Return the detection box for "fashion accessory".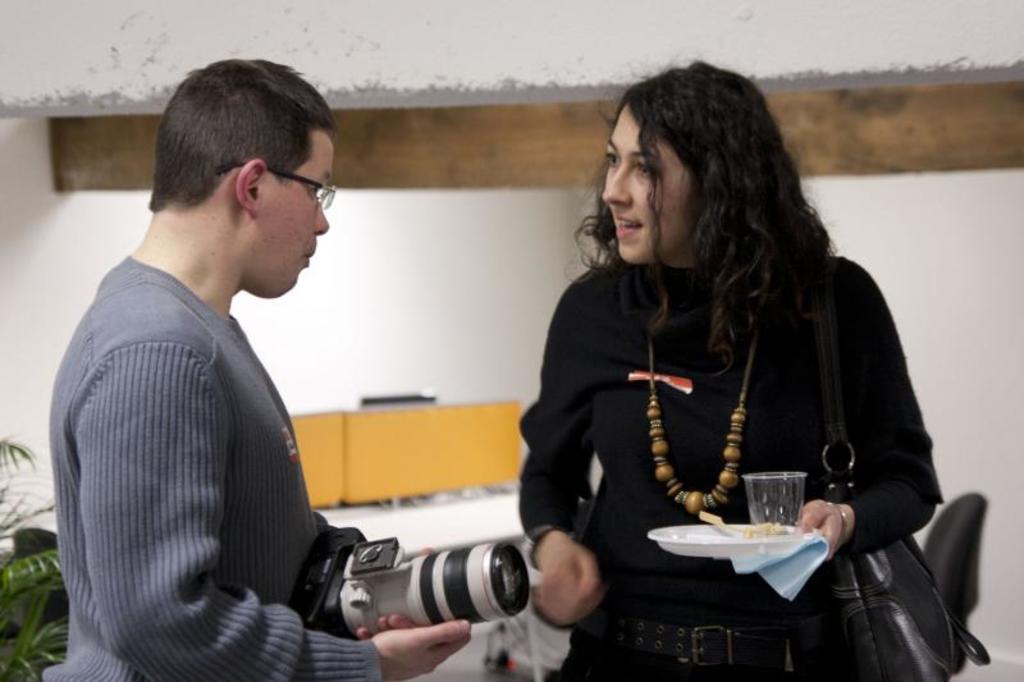
(x1=563, y1=615, x2=791, y2=678).
